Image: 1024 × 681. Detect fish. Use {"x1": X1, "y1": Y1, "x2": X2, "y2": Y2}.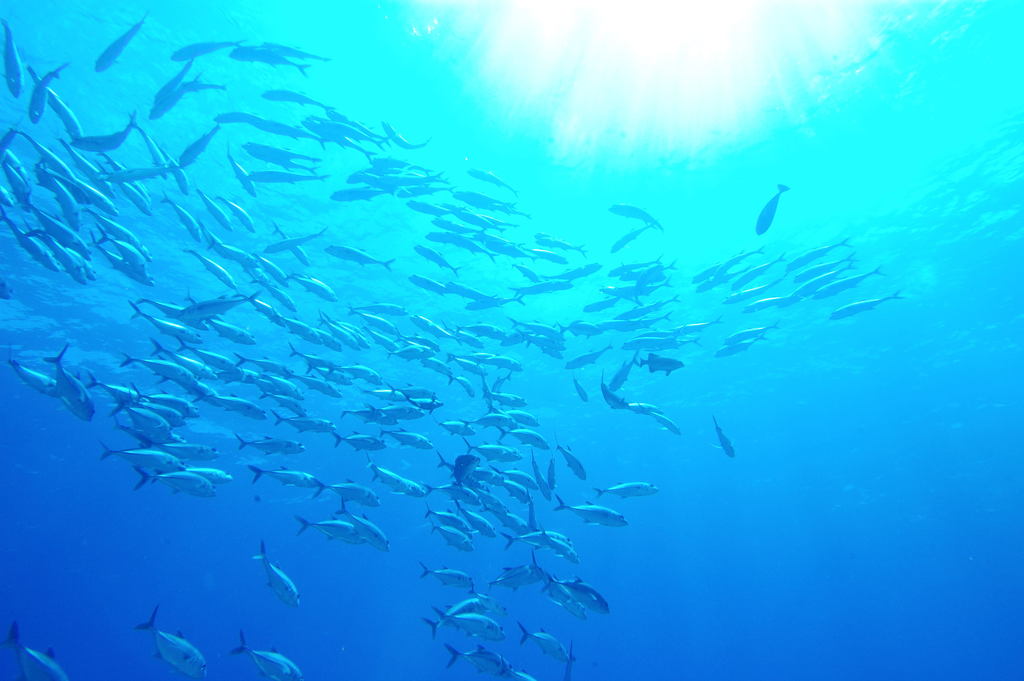
{"x1": 152, "y1": 138, "x2": 188, "y2": 192}.
